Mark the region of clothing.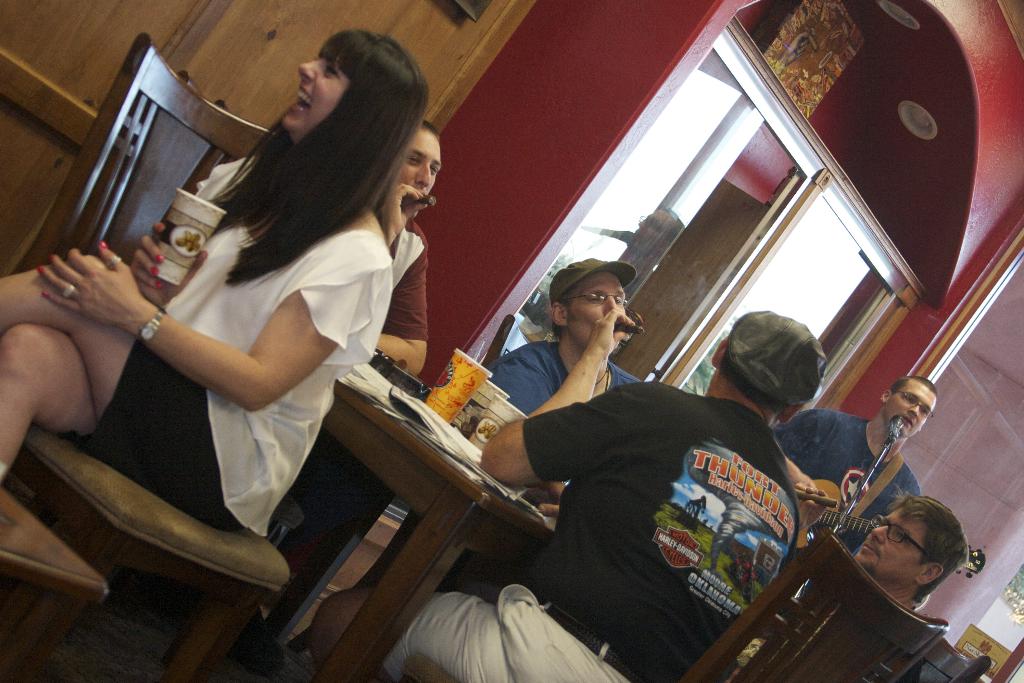
Region: crop(307, 202, 429, 497).
